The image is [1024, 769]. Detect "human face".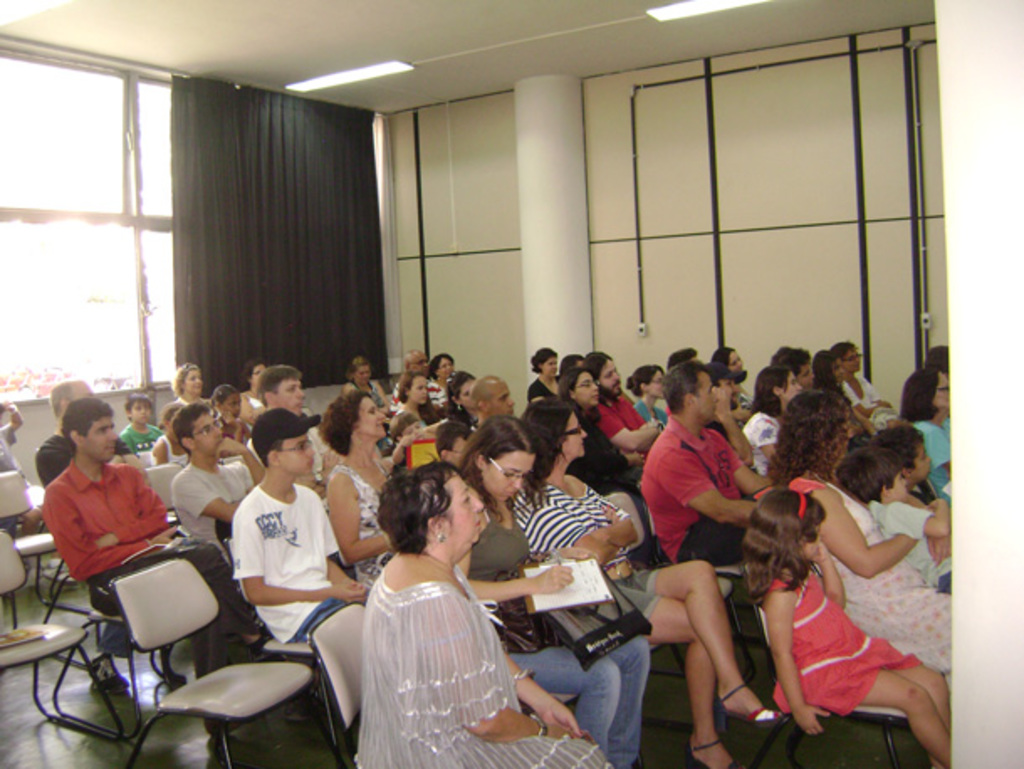
Detection: x1=228 y1=396 x2=247 y2=430.
